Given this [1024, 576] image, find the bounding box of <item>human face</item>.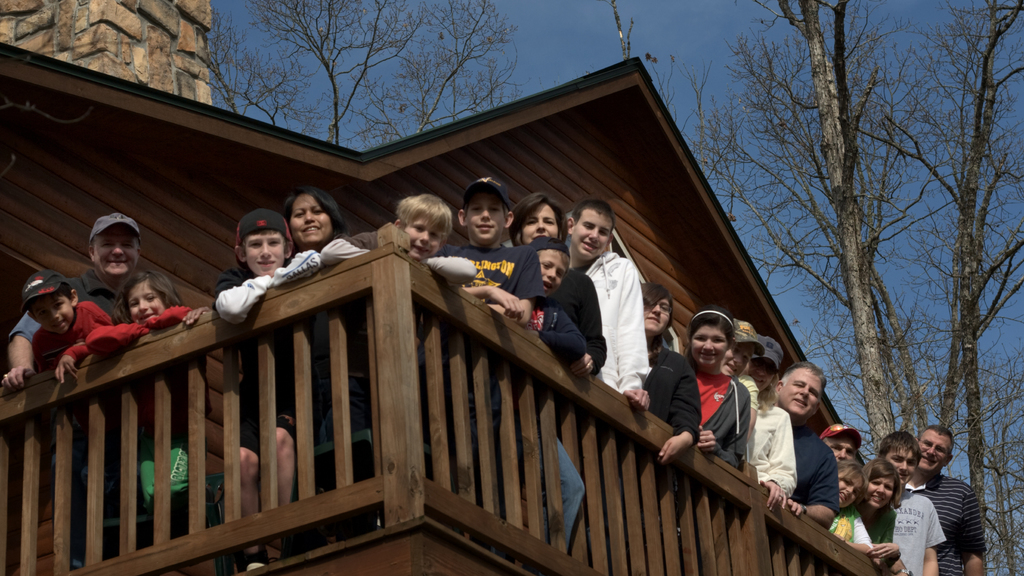
<bbox>824, 435, 859, 467</bbox>.
